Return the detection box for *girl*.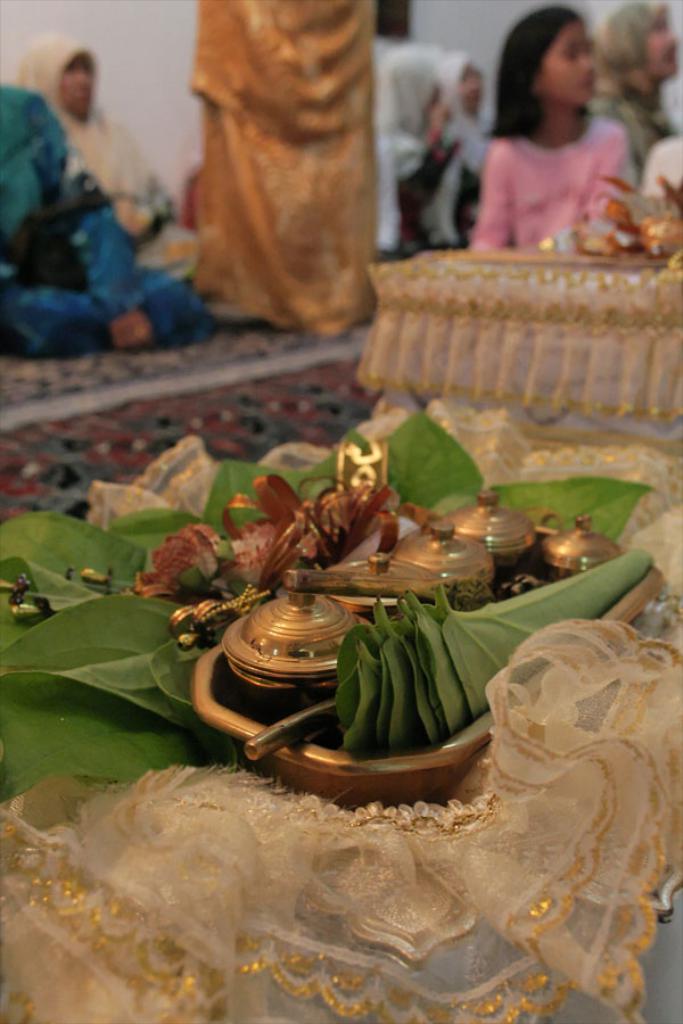
select_region(467, 2, 642, 254).
